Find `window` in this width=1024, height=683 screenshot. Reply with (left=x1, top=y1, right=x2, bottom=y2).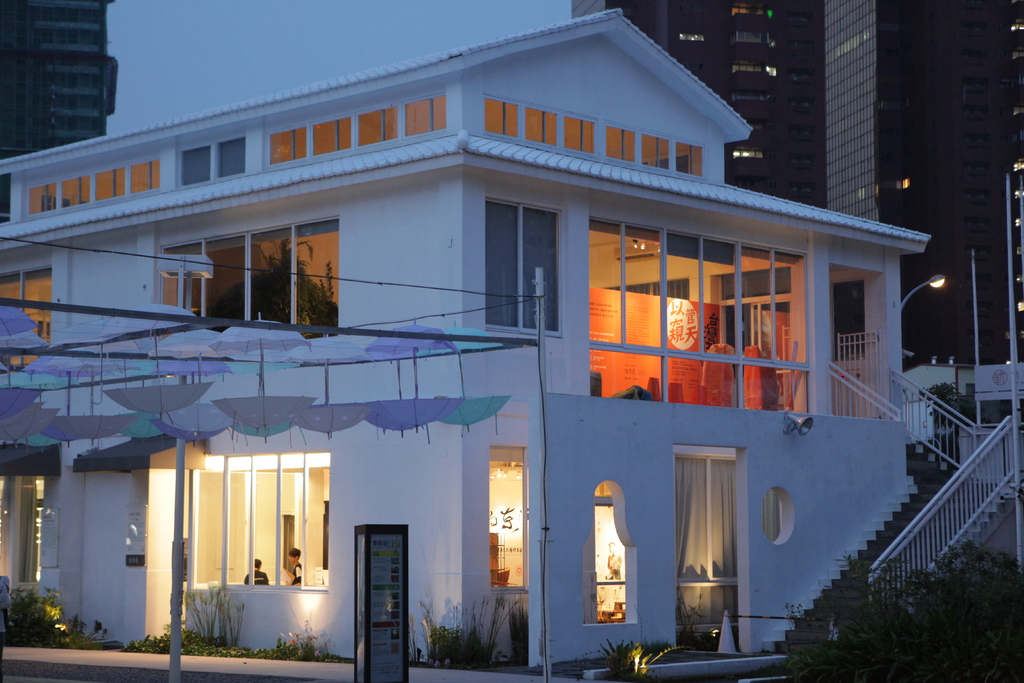
(left=964, top=133, right=989, bottom=144).
